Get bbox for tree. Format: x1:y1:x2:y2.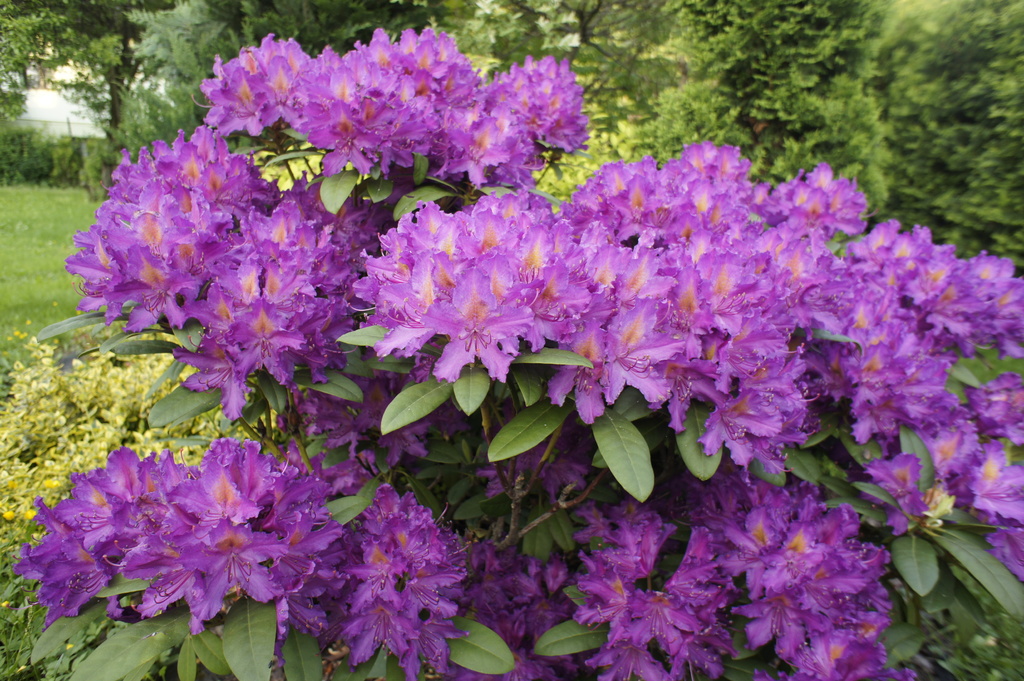
0:22:1023:680.
